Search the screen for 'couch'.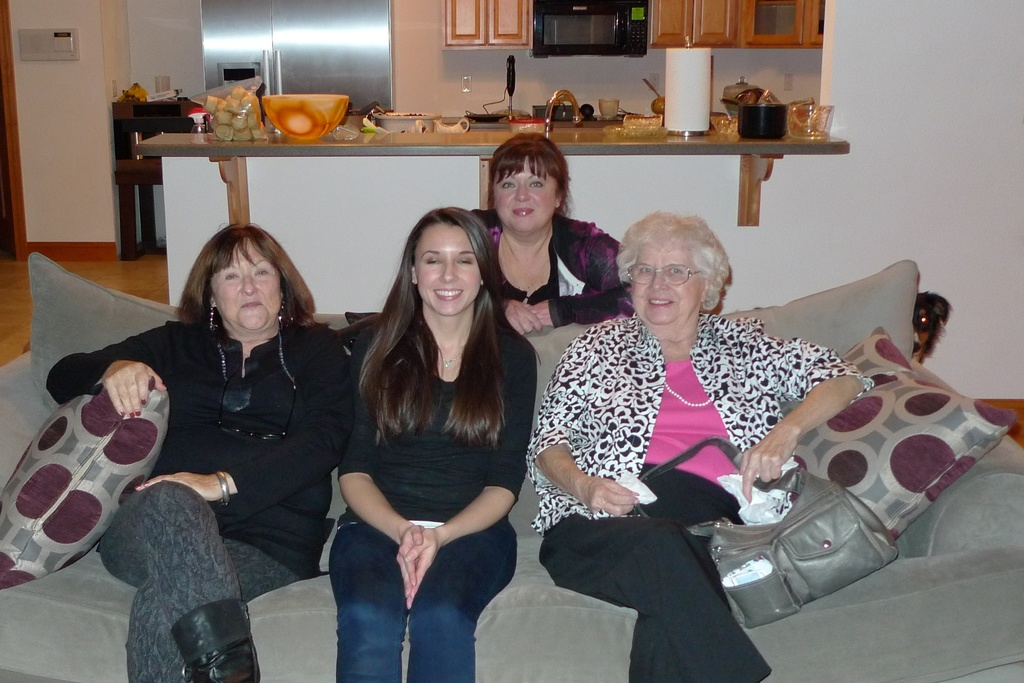
Found at detection(93, 277, 1023, 682).
